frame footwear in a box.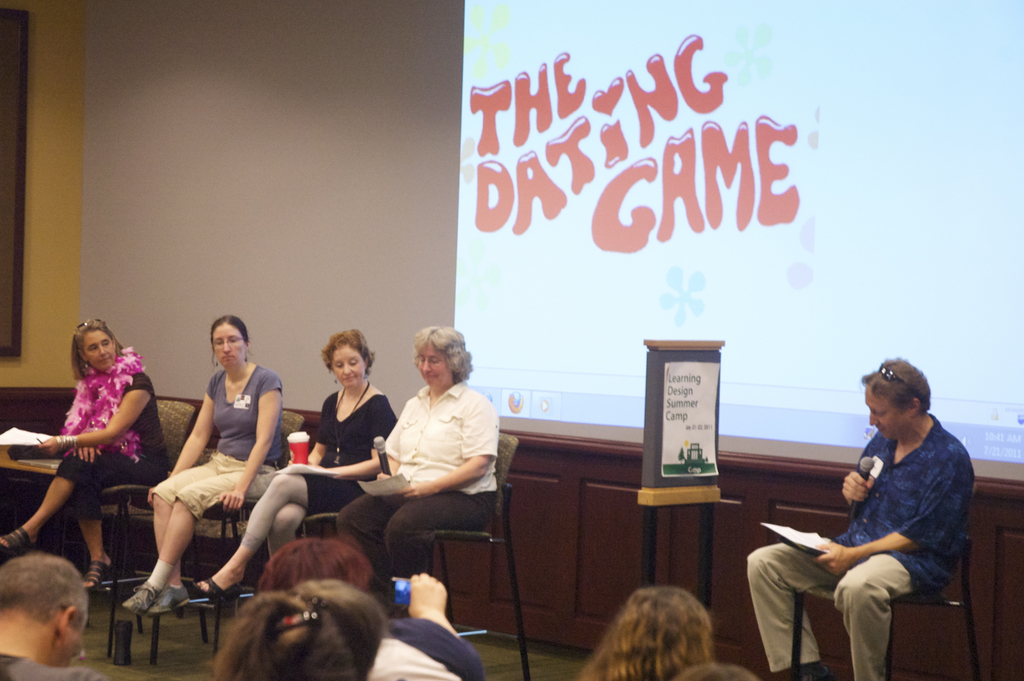
l=148, t=581, r=189, b=614.
